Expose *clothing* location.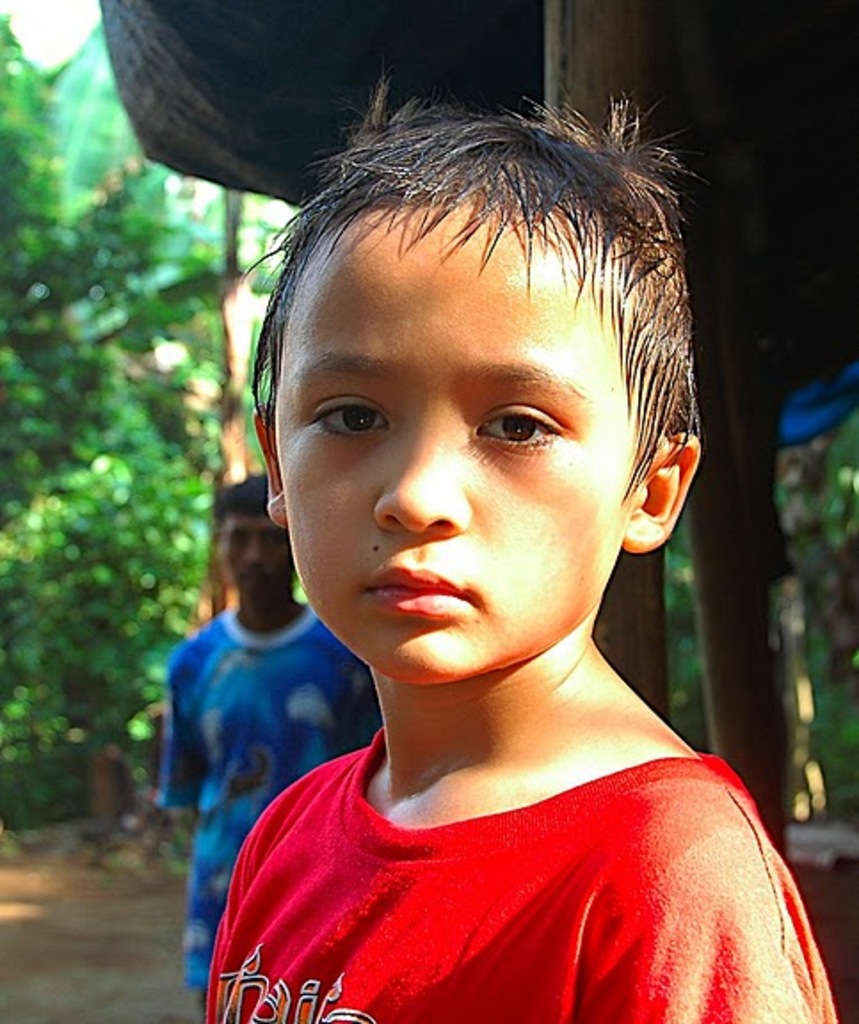
Exposed at {"left": 158, "top": 612, "right": 372, "bottom": 994}.
